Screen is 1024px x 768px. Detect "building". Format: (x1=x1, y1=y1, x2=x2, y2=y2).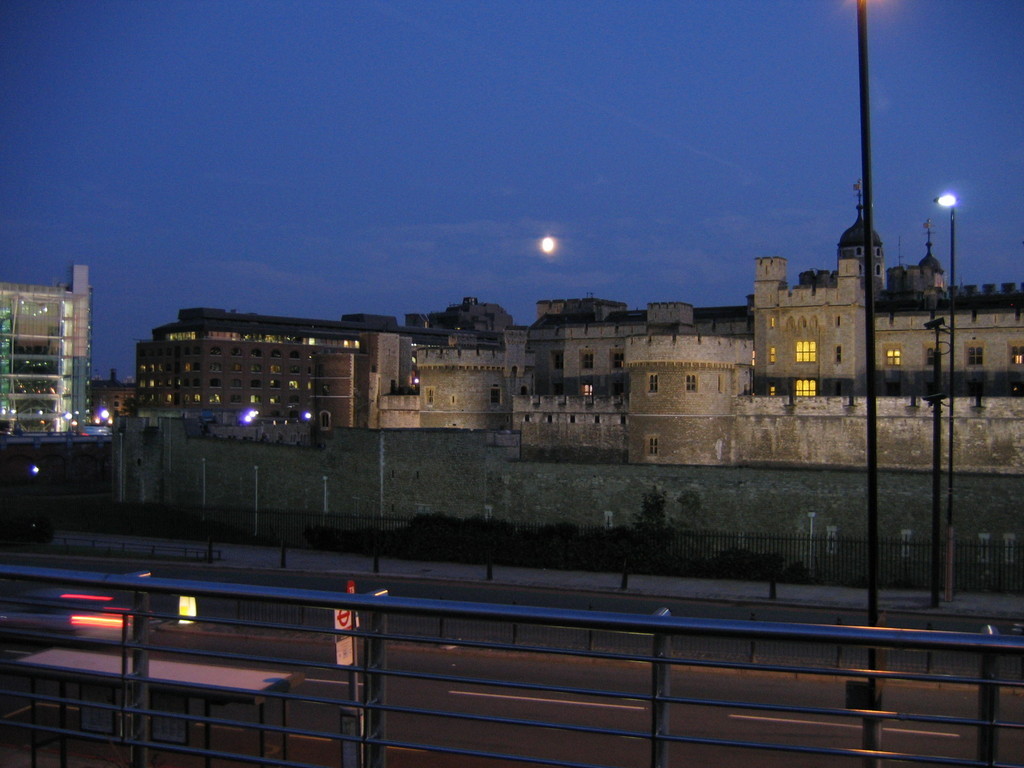
(x1=0, y1=255, x2=95, y2=420).
